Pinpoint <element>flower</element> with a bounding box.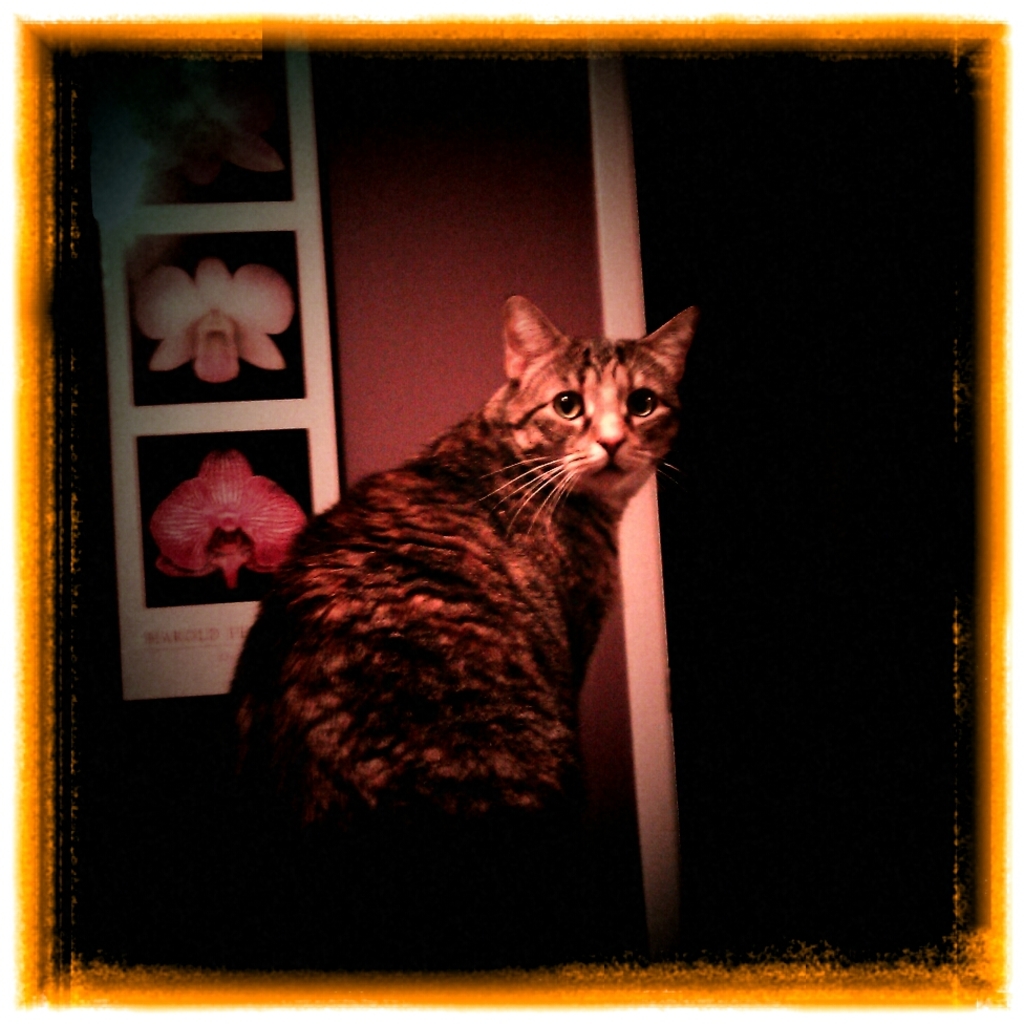
(left=174, top=455, right=289, bottom=594).
